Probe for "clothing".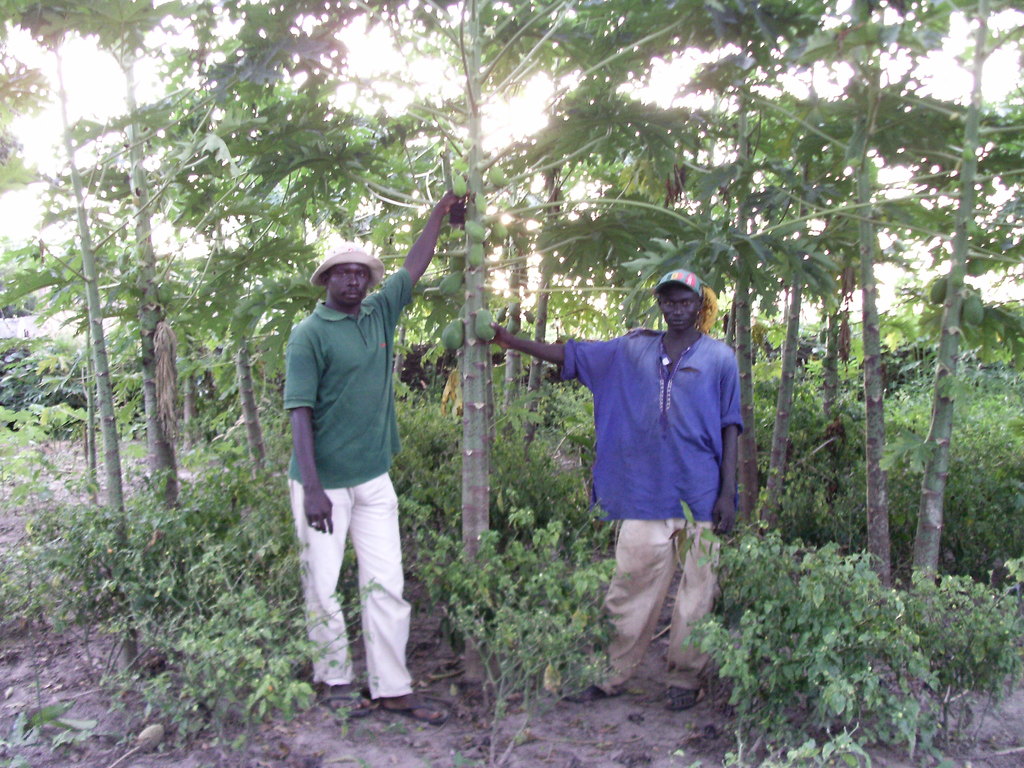
Probe result: detection(292, 355, 424, 688).
